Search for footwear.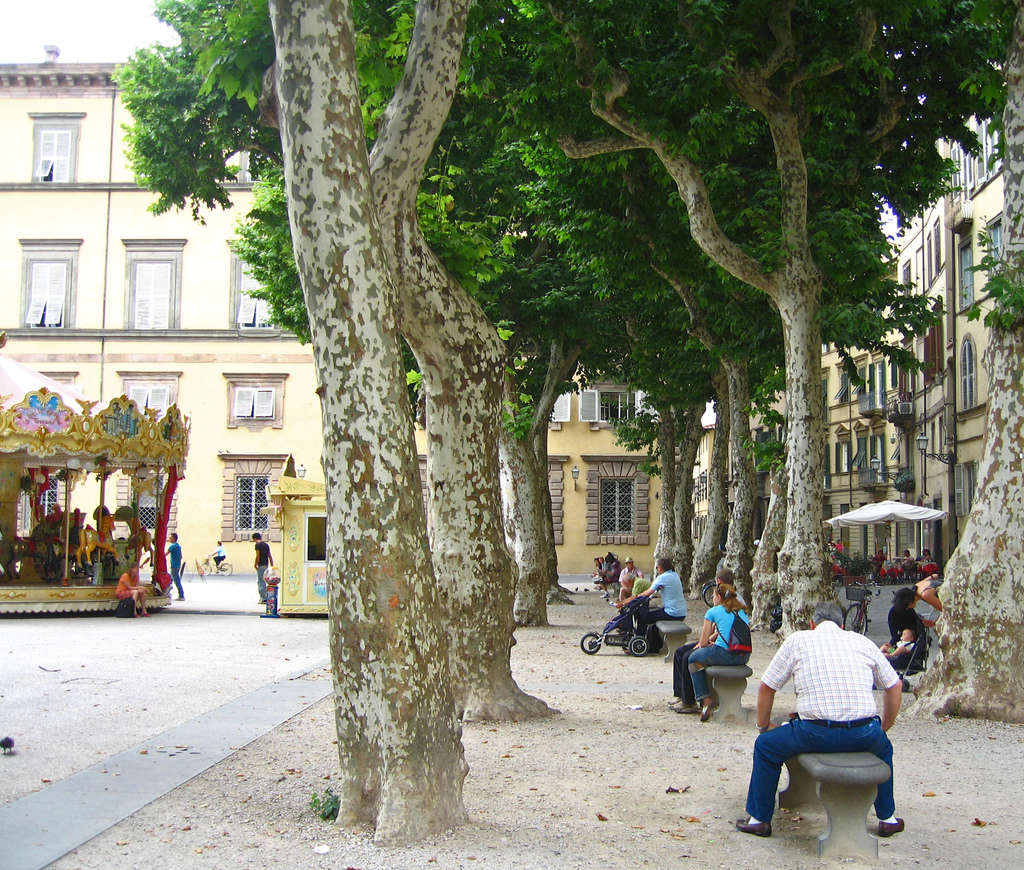
Found at box(143, 611, 149, 616).
